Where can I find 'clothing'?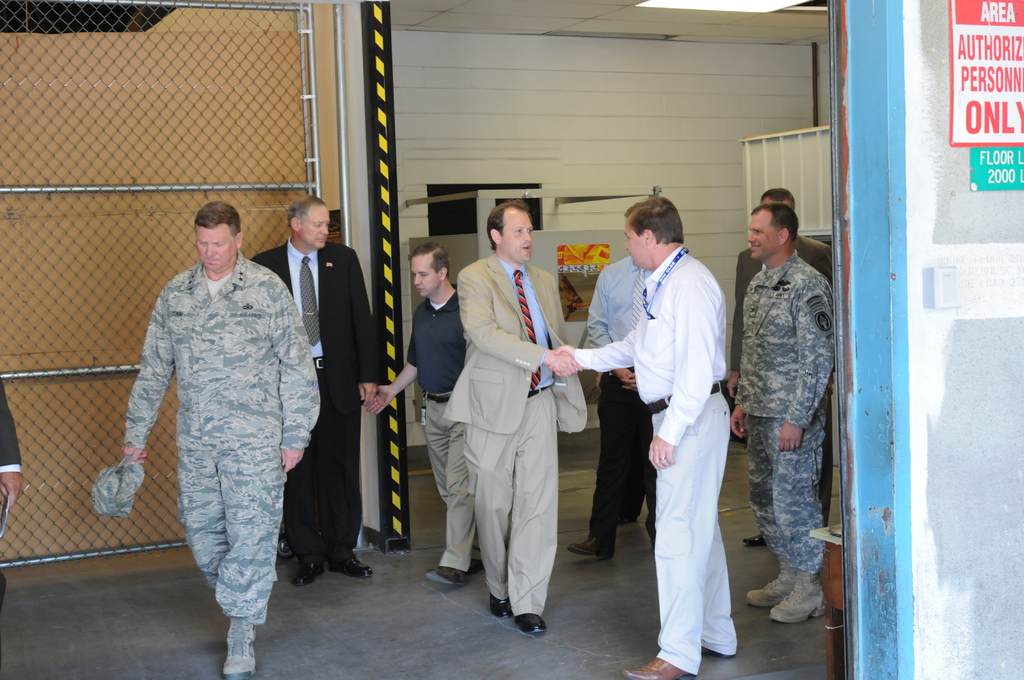
You can find it at region(572, 239, 738, 676).
